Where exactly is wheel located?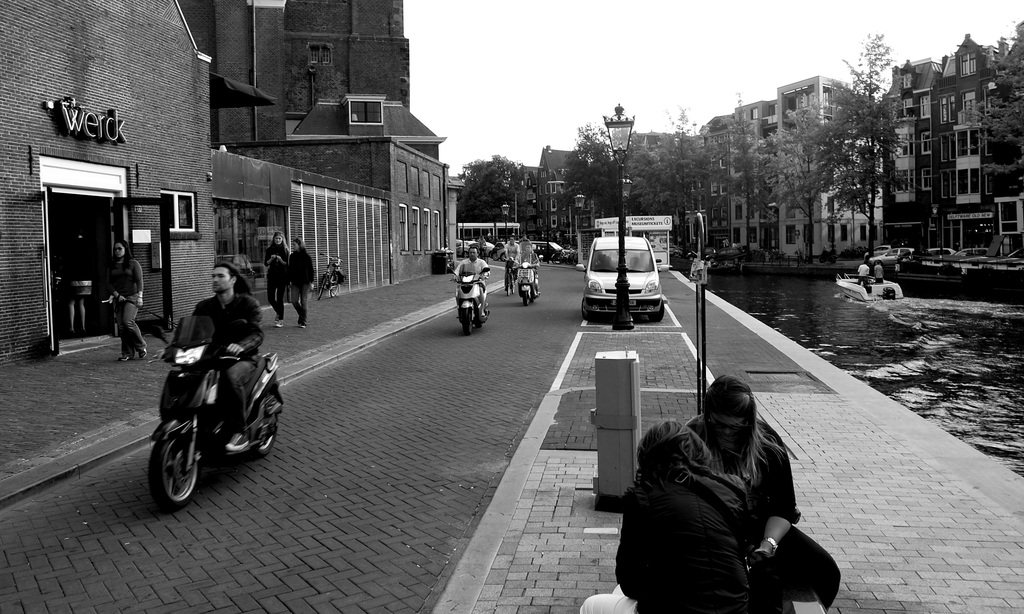
Its bounding box is <region>463, 308, 475, 335</region>.
